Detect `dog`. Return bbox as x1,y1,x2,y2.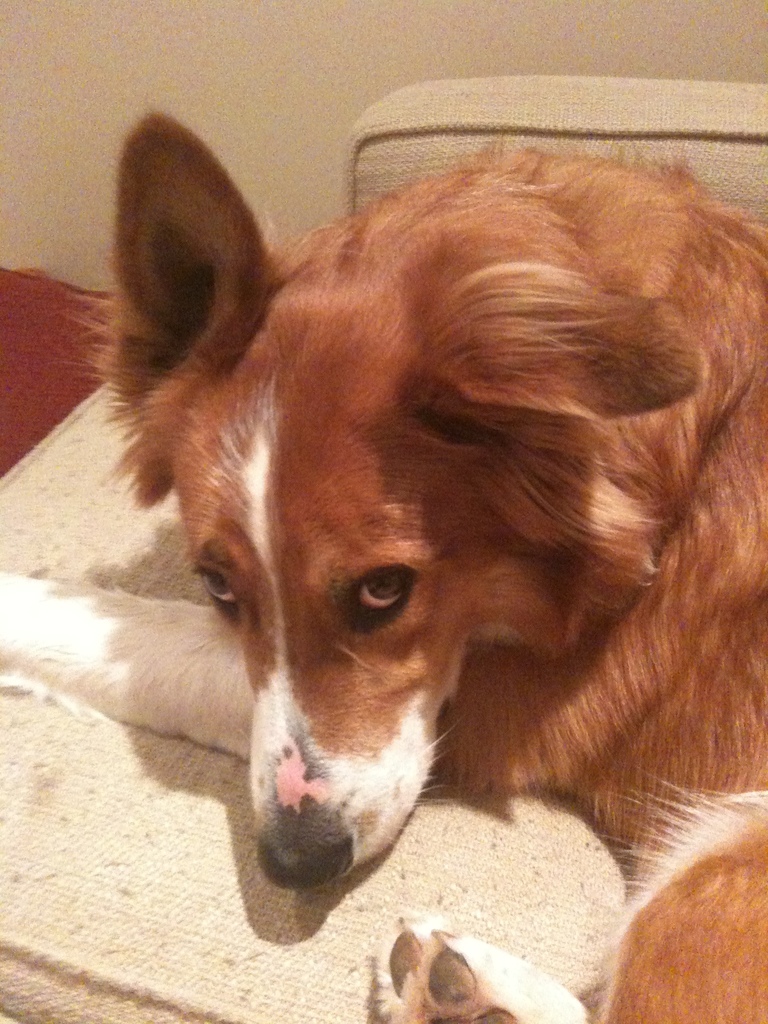
0,111,767,1023.
